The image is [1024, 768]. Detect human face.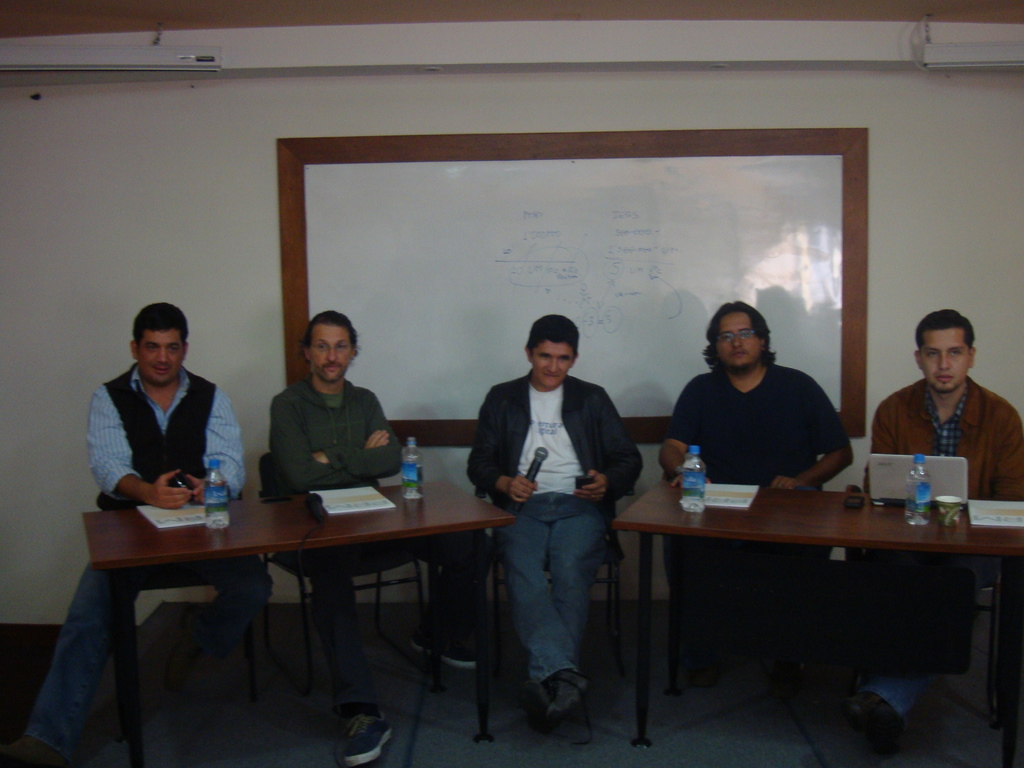
Detection: <box>532,342,572,388</box>.
